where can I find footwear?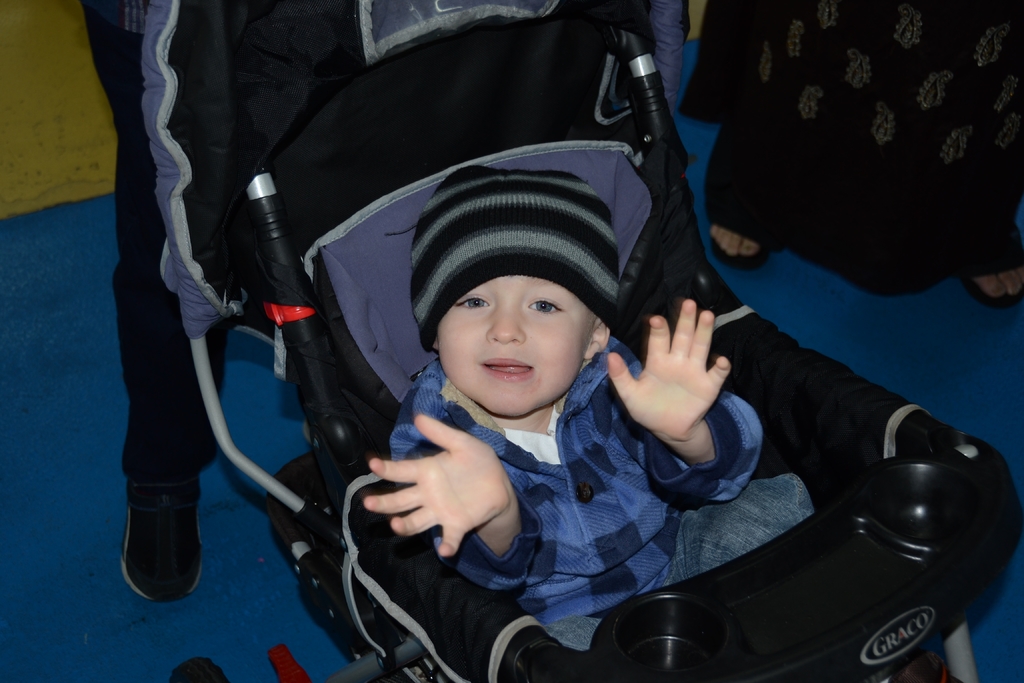
You can find it at x1=709 y1=239 x2=781 y2=265.
